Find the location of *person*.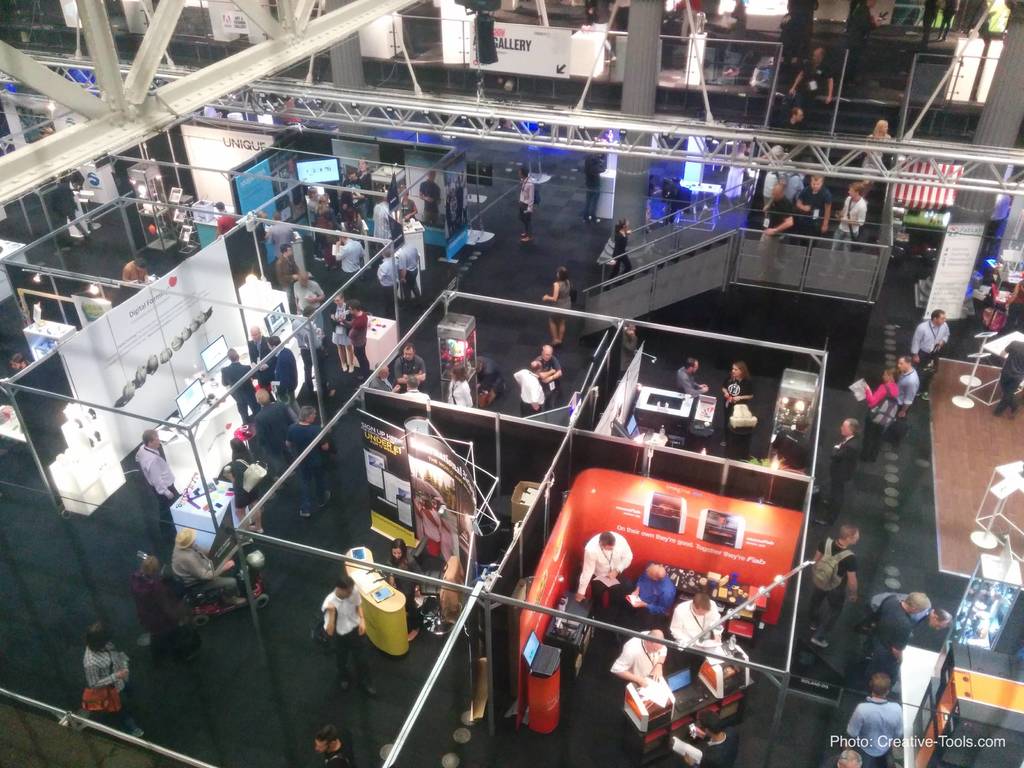
Location: [599,218,637,296].
